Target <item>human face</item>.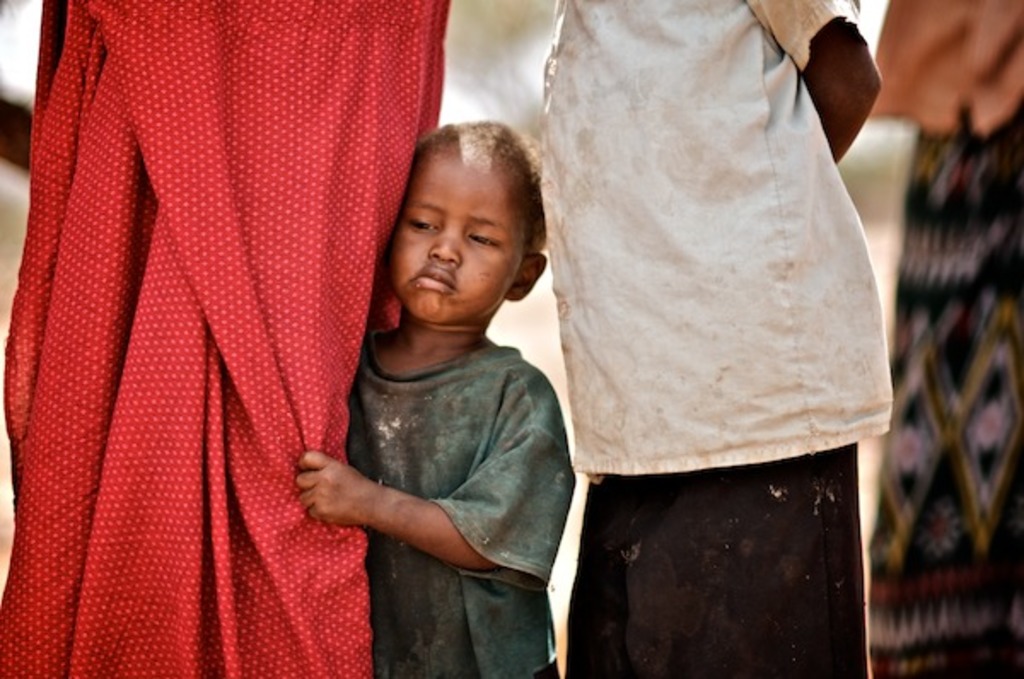
Target region: bbox=[384, 148, 527, 322].
